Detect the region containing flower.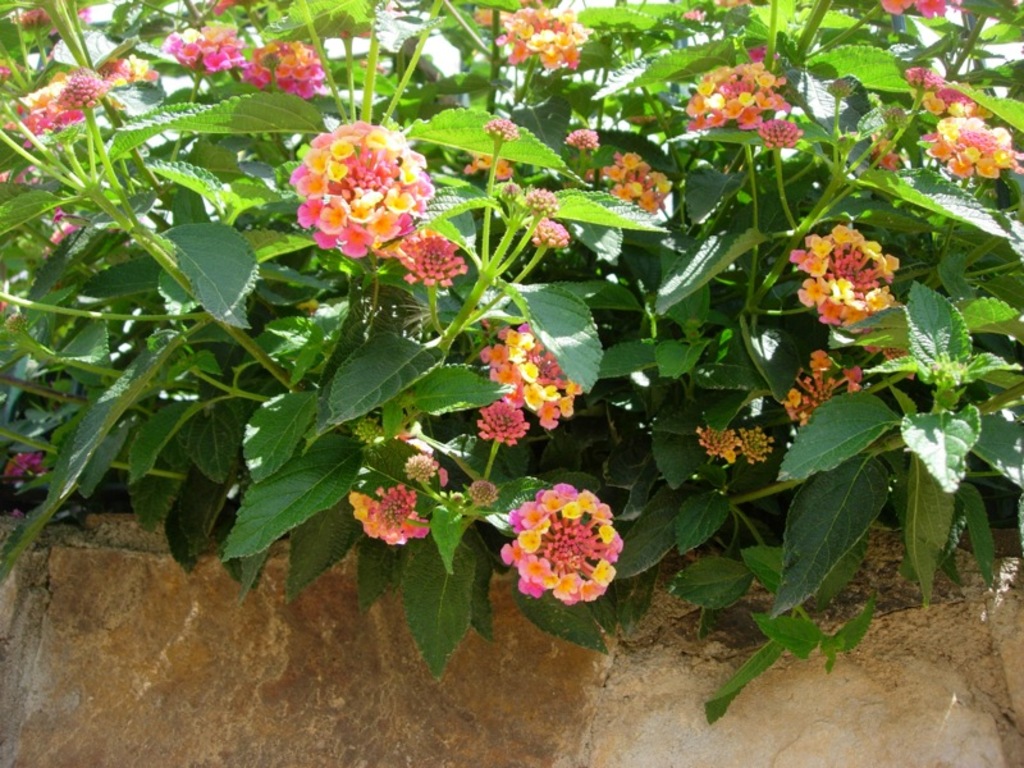
<box>682,64,795,133</box>.
